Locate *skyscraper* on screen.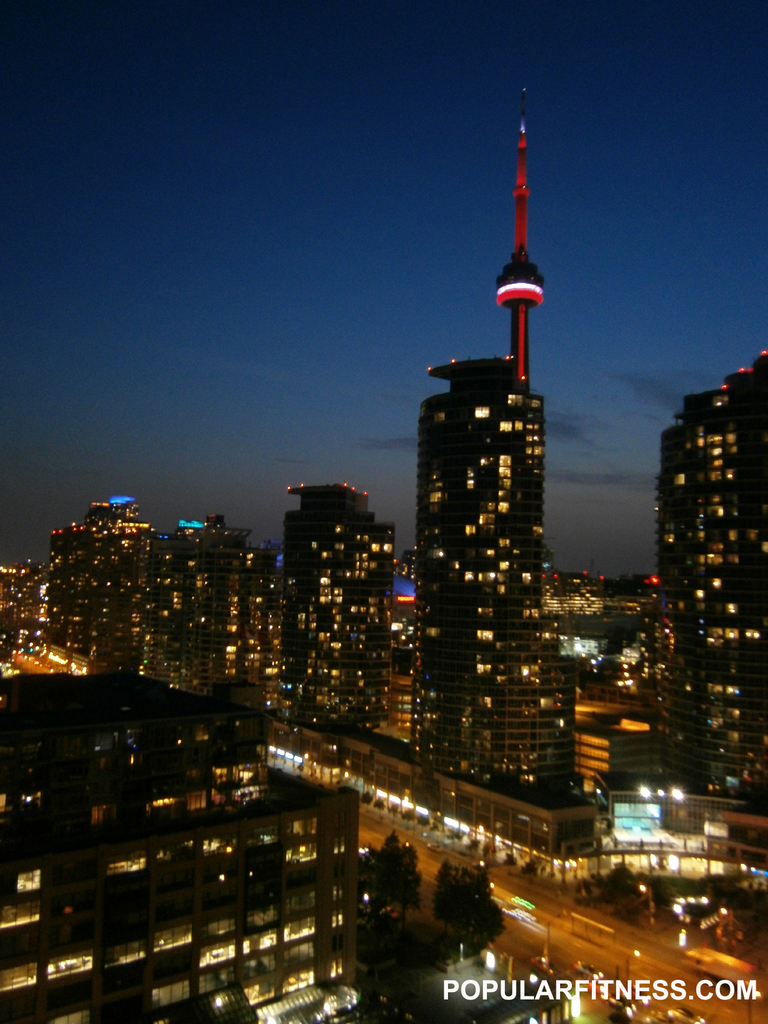
On screen at BBox(624, 362, 767, 829).
